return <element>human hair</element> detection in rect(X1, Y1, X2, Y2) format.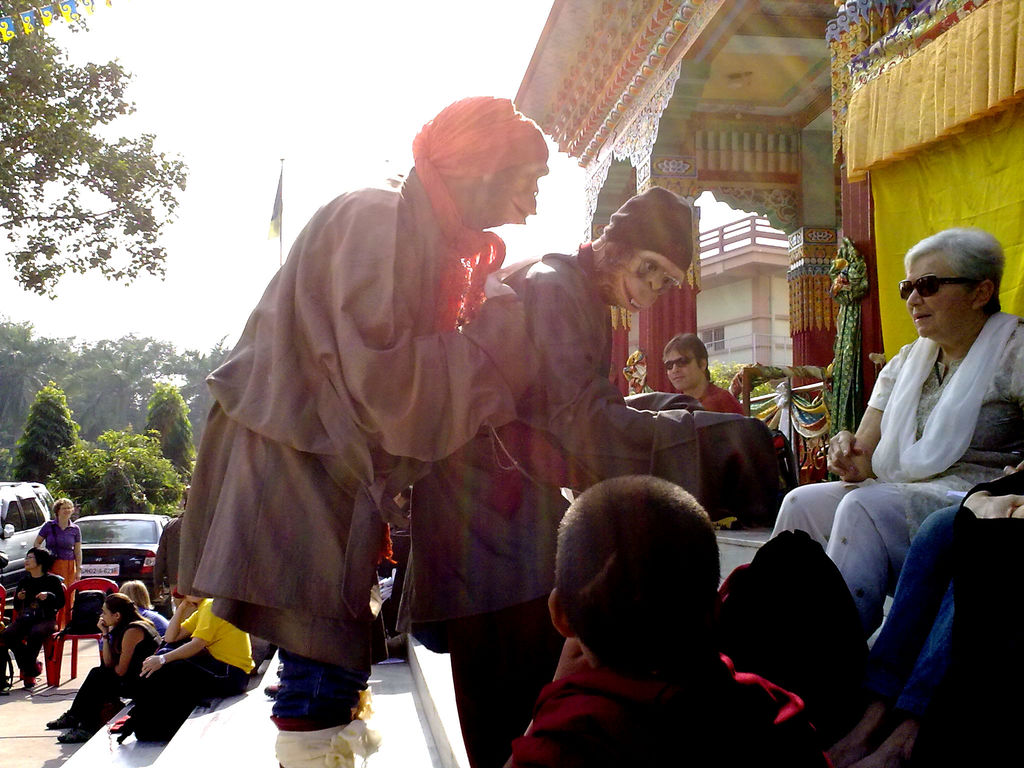
rect(547, 476, 717, 668).
